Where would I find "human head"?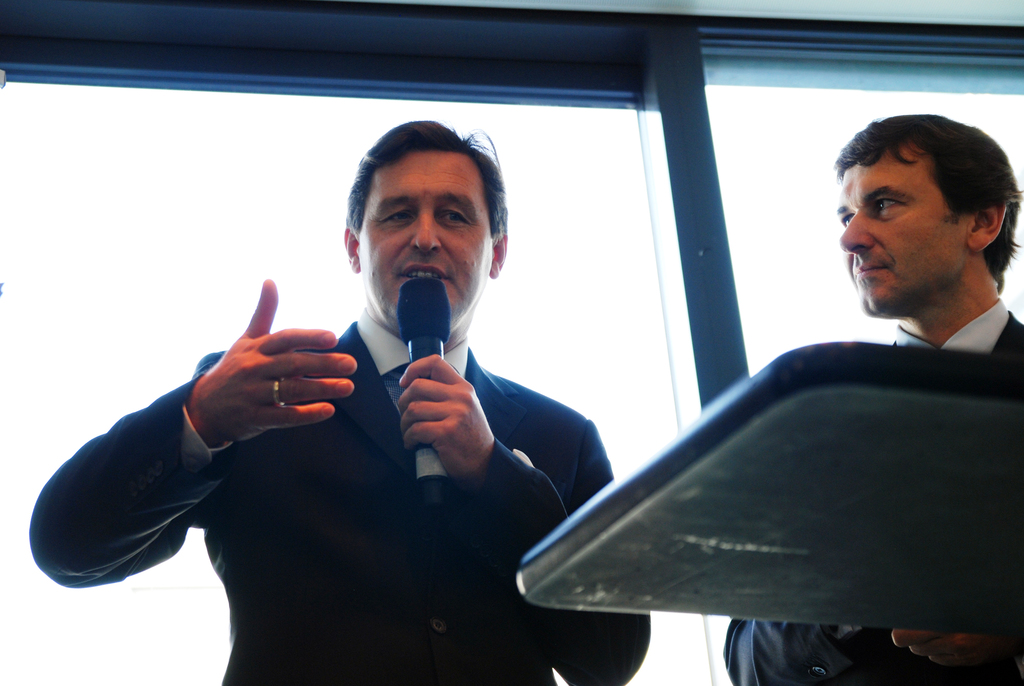
At x1=341, y1=120, x2=509, y2=339.
